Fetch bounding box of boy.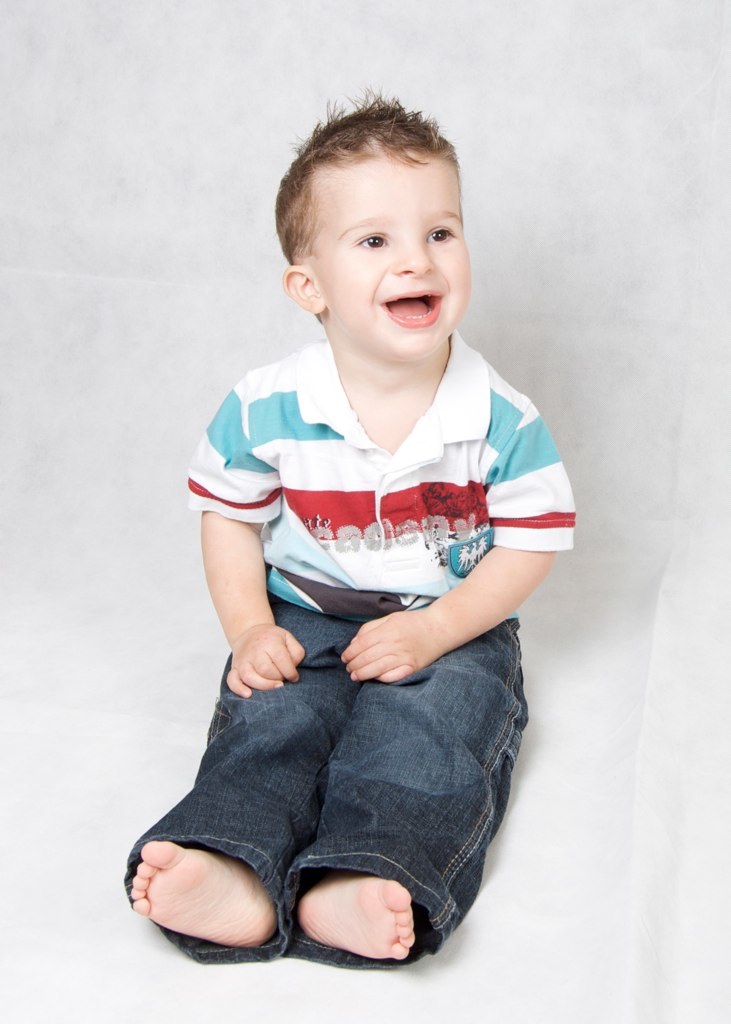
Bbox: rect(127, 129, 559, 972).
